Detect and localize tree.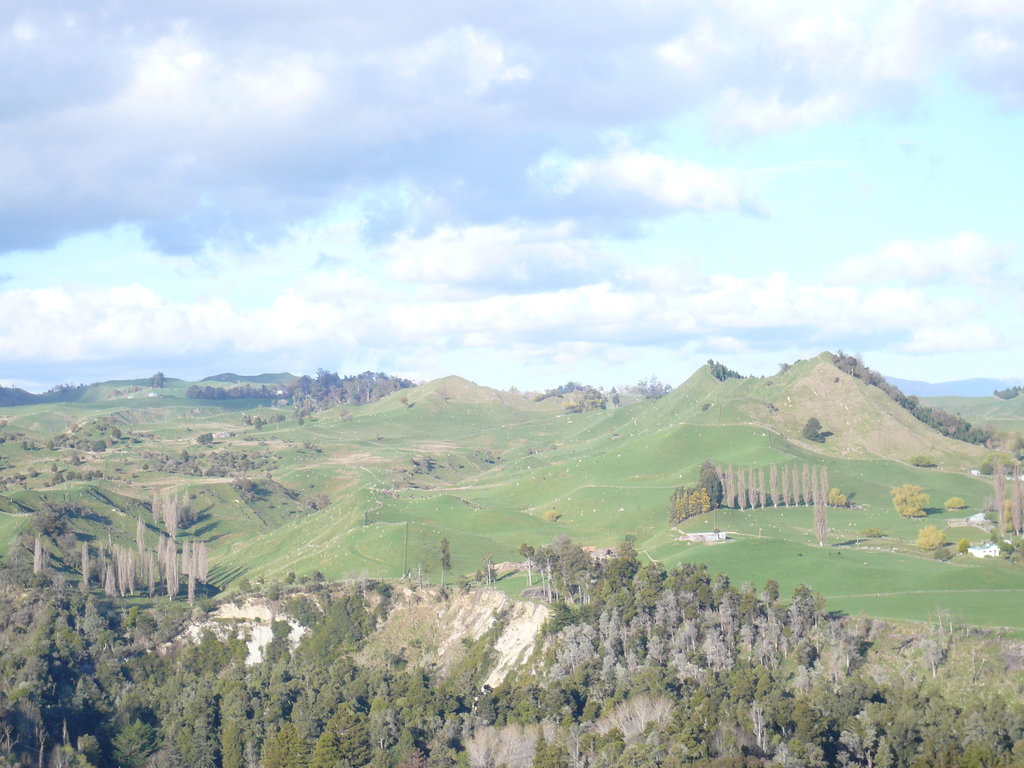
Localized at (50,465,57,471).
